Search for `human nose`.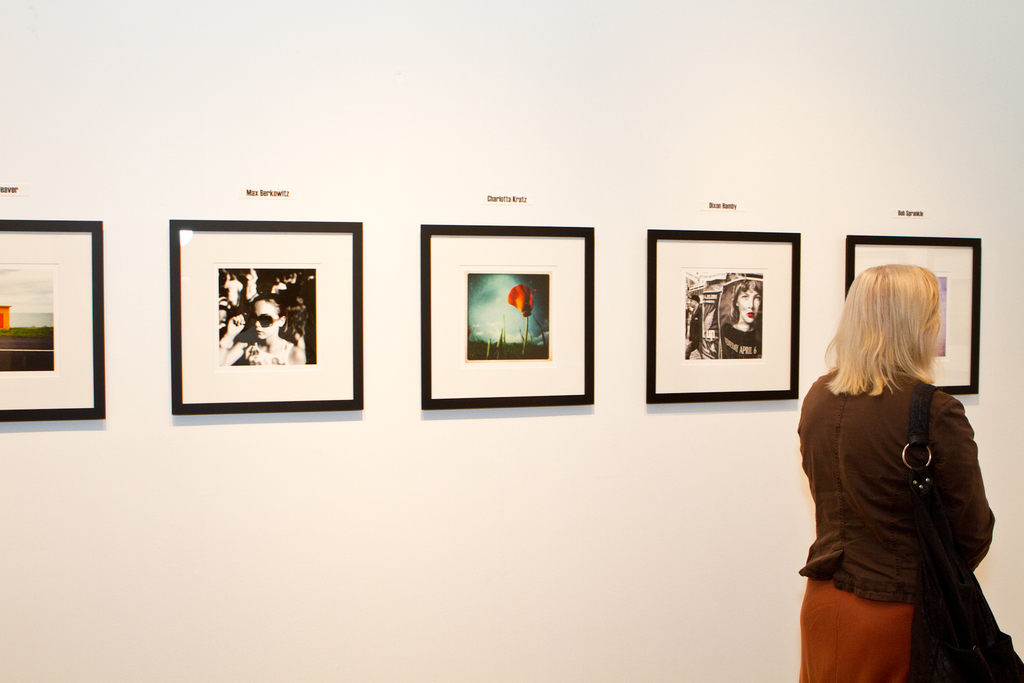
Found at bbox=[748, 299, 753, 308].
